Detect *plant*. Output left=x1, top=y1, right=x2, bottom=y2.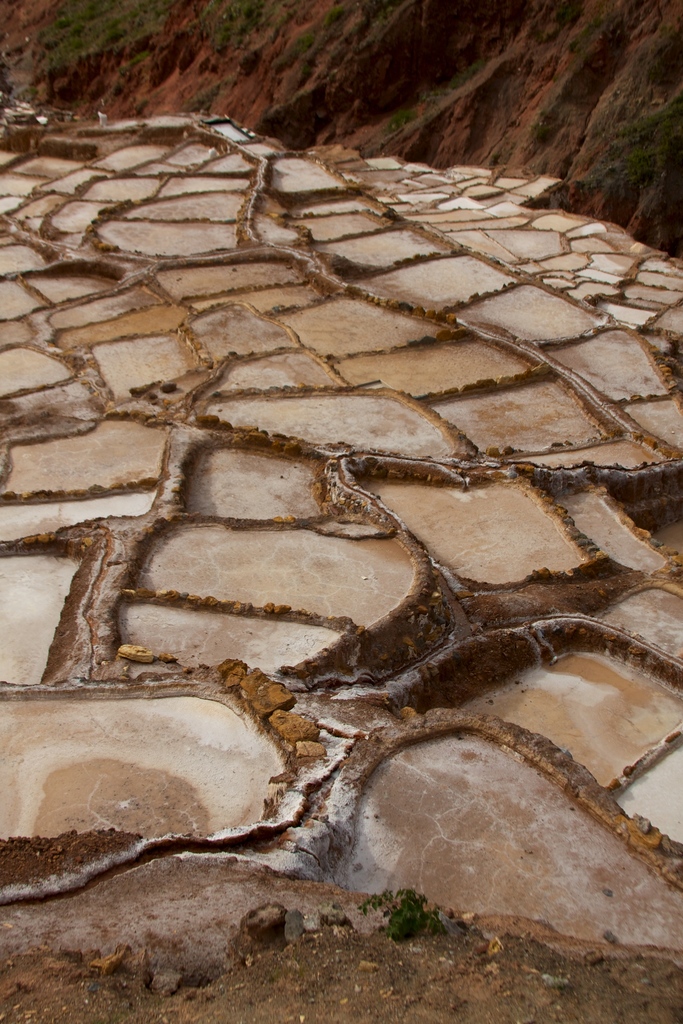
left=293, top=61, right=313, bottom=80.
